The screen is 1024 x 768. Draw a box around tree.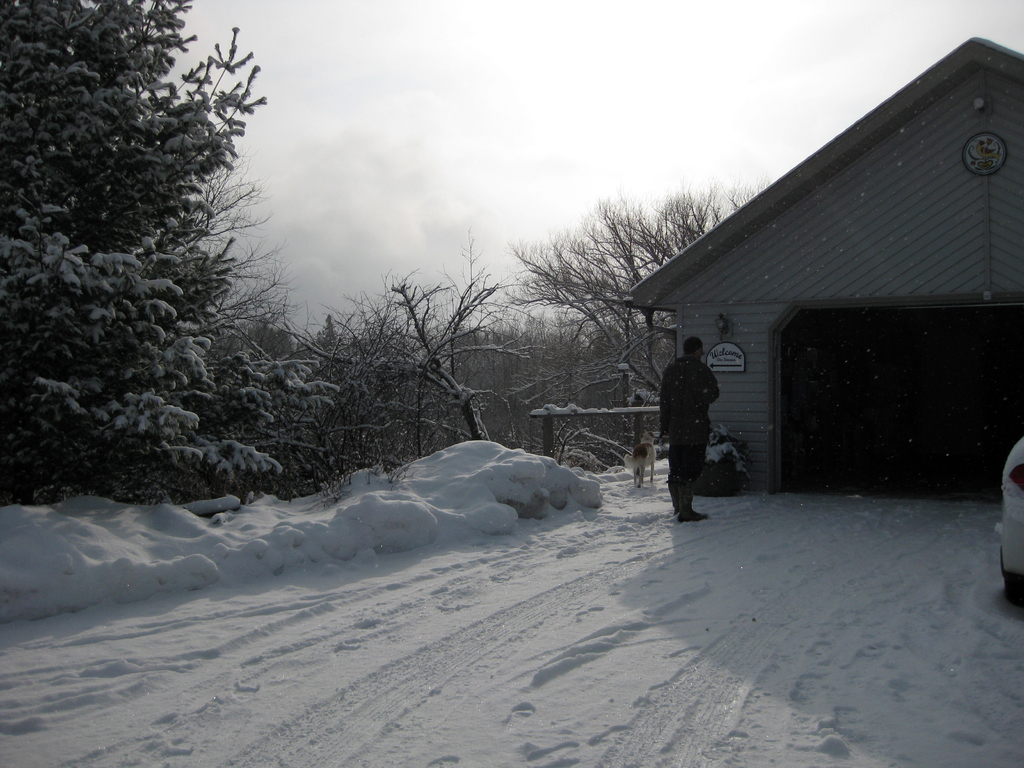
box(0, 0, 346, 508).
